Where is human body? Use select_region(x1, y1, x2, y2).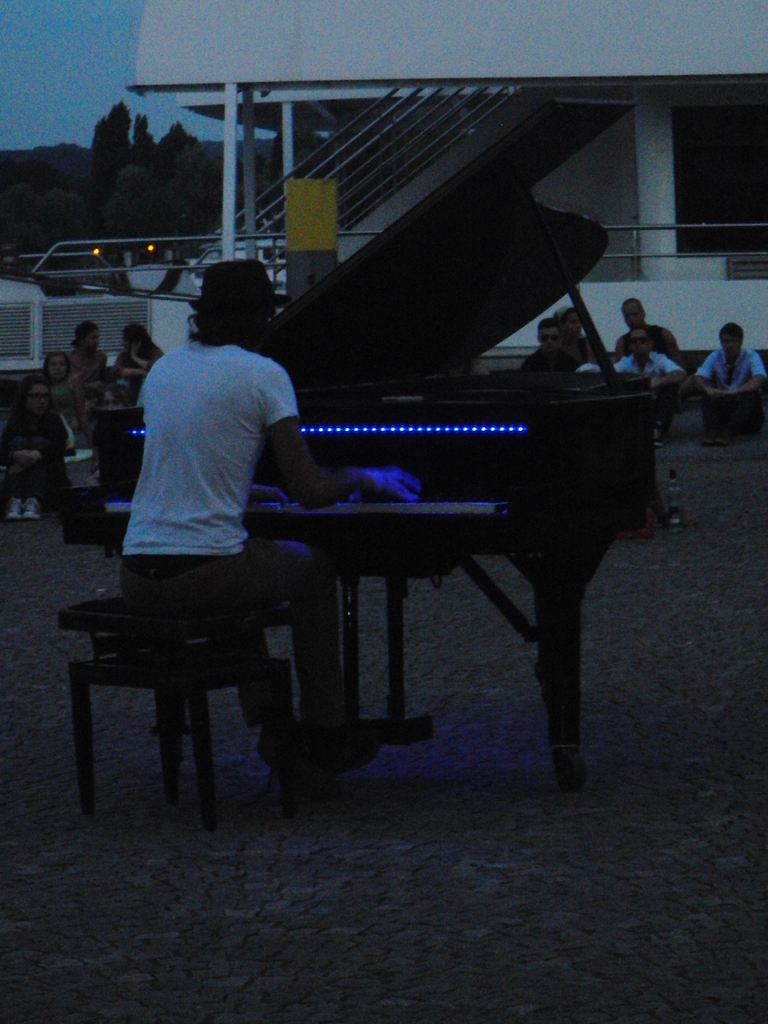
select_region(611, 292, 682, 365).
